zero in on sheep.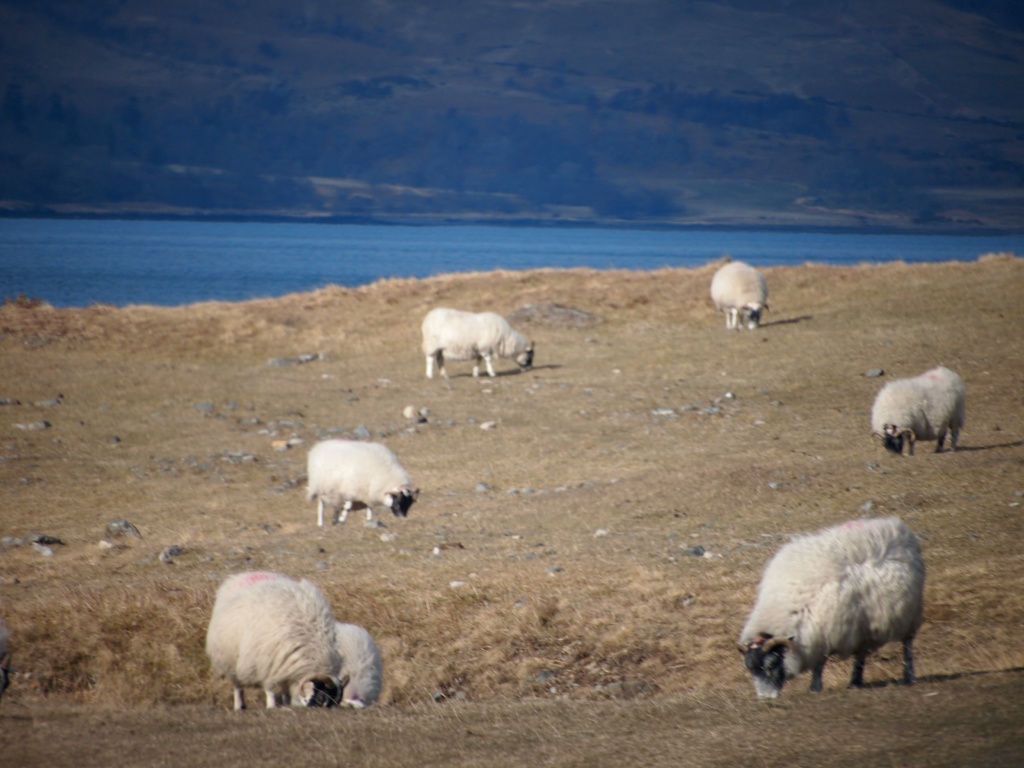
Zeroed in: [left=732, top=501, right=939, bottom=712].
